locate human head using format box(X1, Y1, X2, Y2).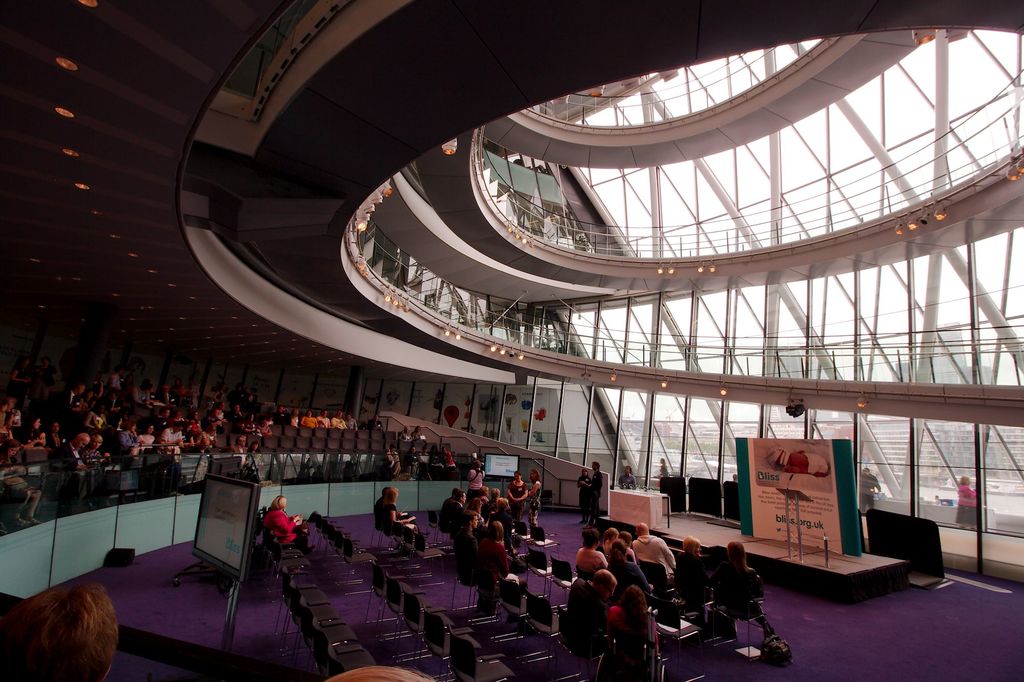
box(307, 411, 312, 419).
